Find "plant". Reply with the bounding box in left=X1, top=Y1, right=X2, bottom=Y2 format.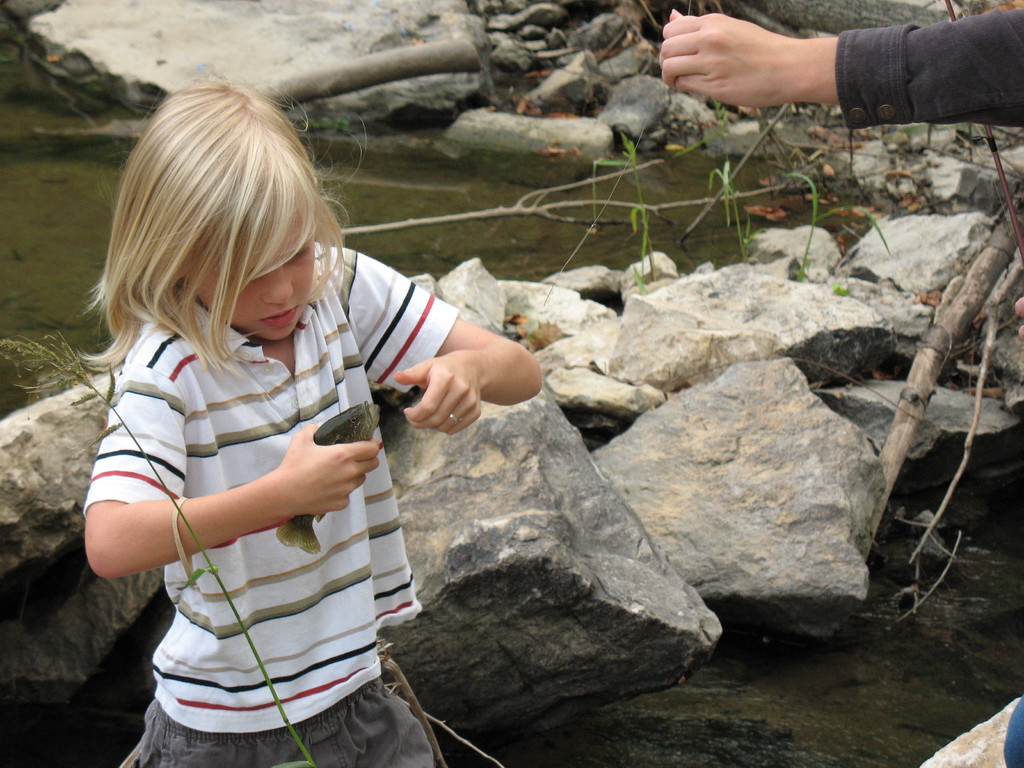
left=776, top=171, right=888, bottom=300.
